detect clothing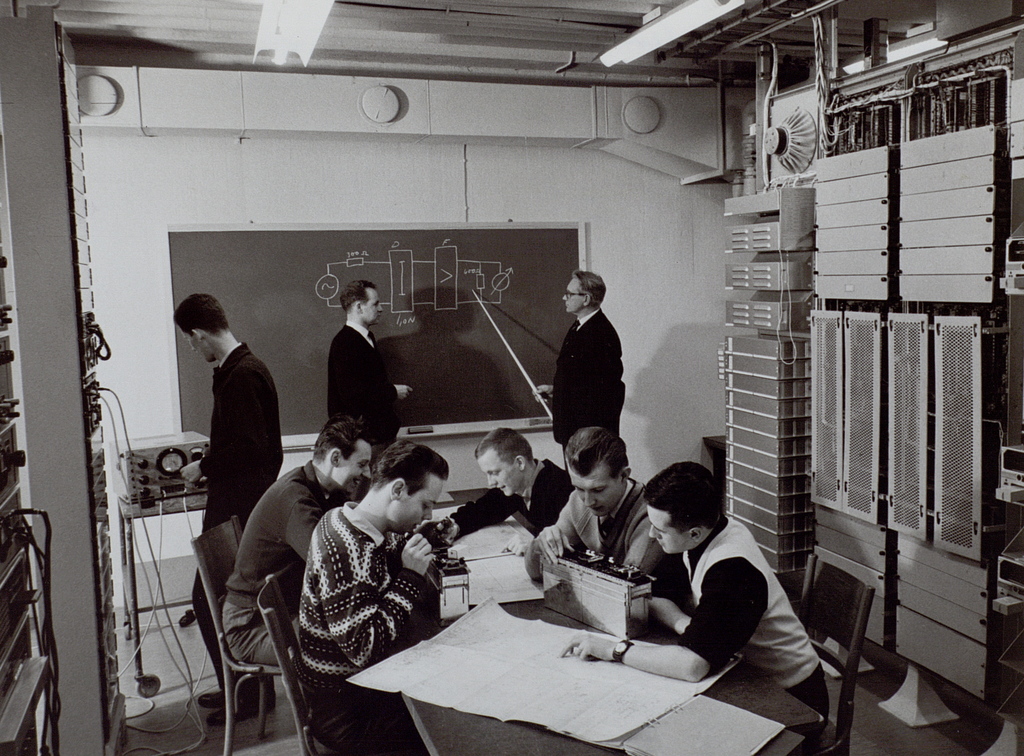
(645, 506, 844, 755)
